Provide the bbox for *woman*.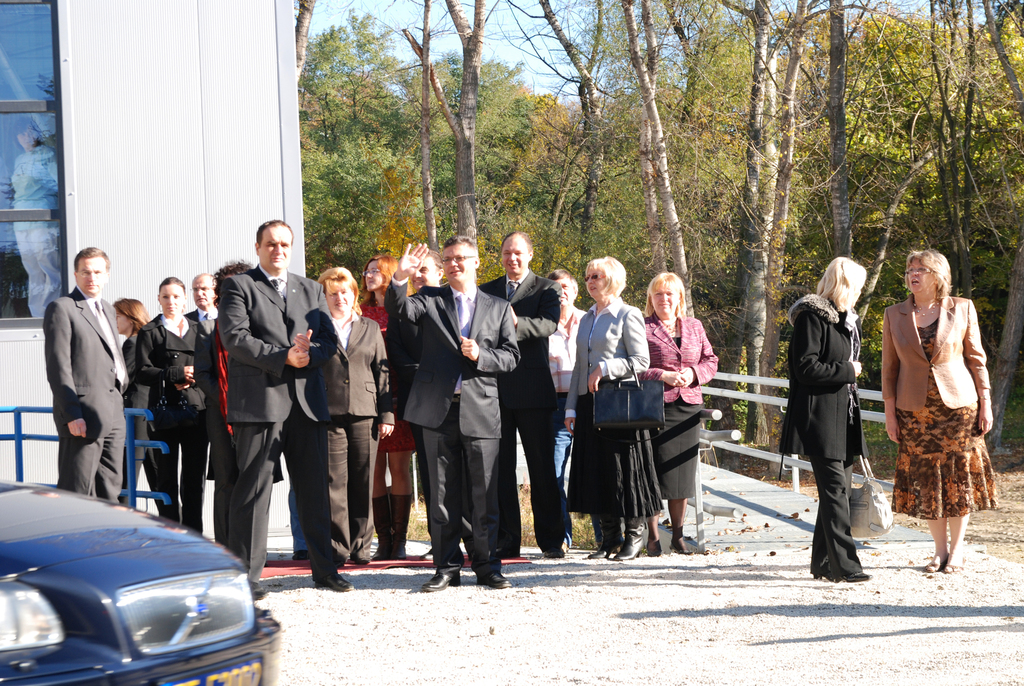
crop(118, 297, 173, 523).
